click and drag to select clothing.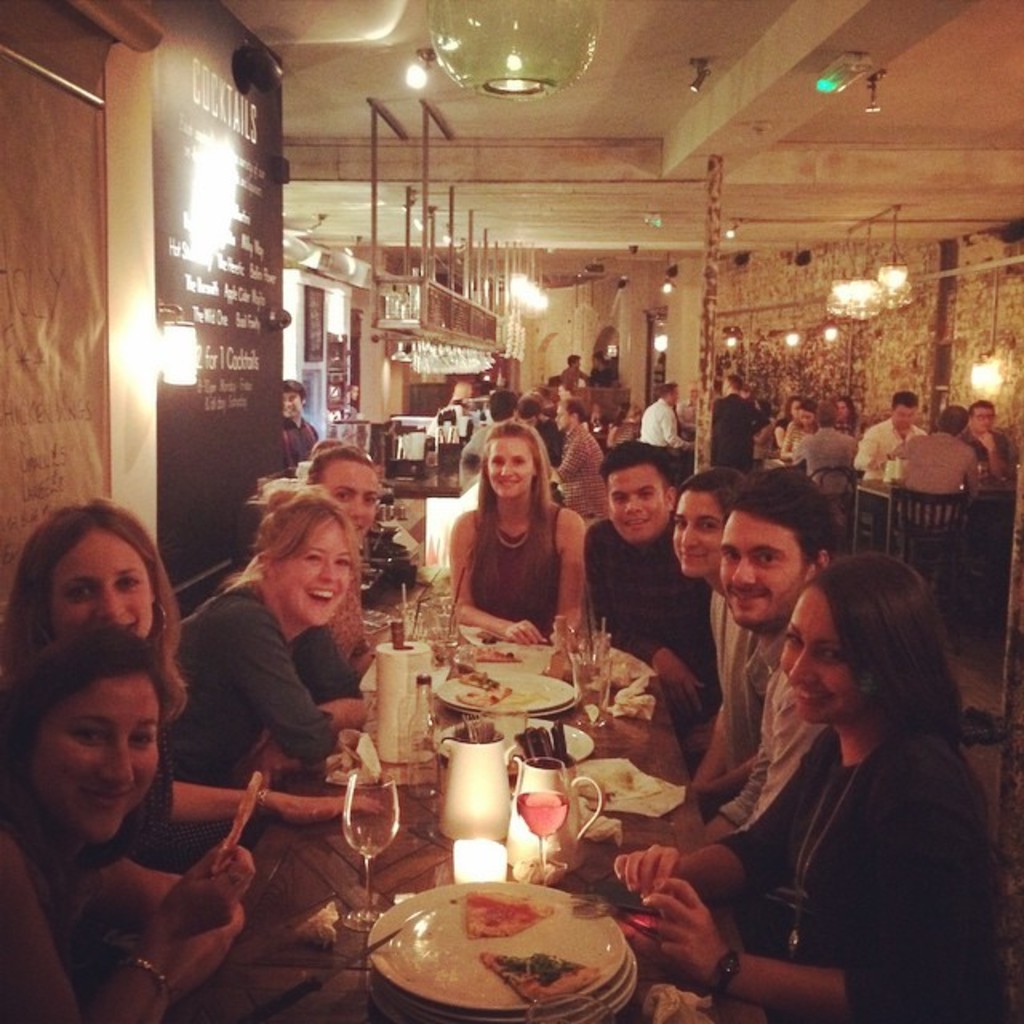
Selection: 965 421 1022 486.
